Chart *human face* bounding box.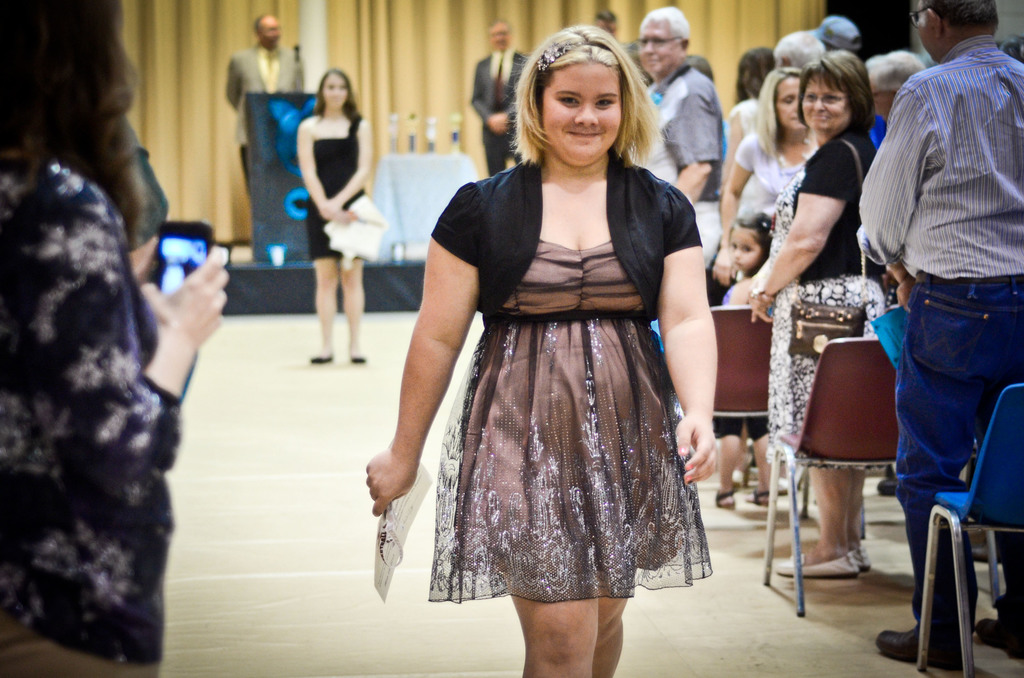
Charted: (left=780, top=77, right=806, bottom=132).
